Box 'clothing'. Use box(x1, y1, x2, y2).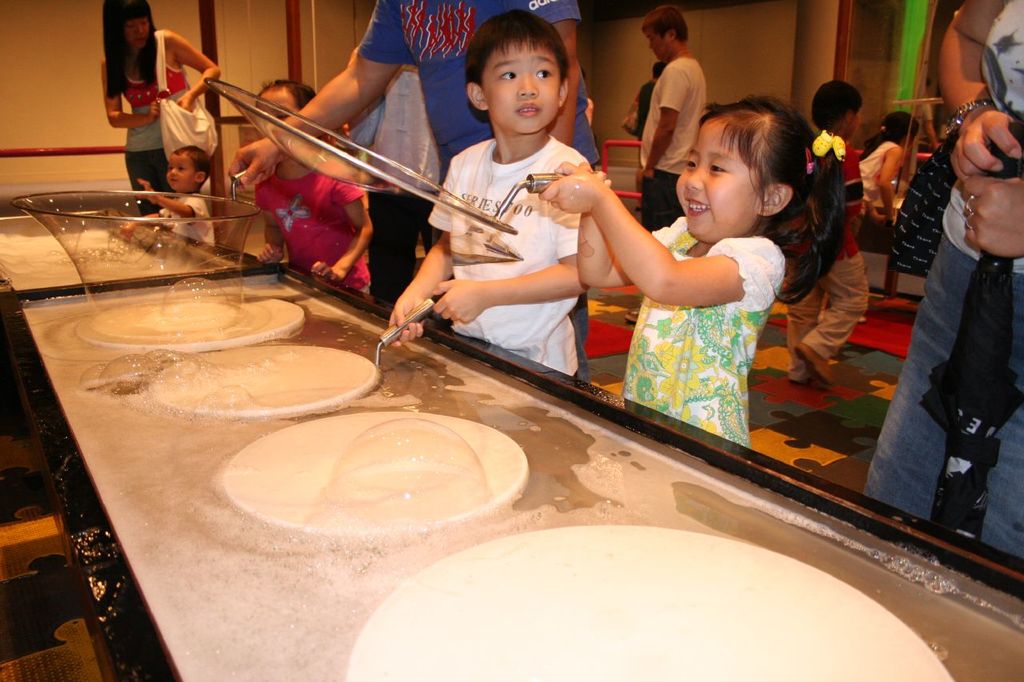
box(866, 3, 1023, 560).
